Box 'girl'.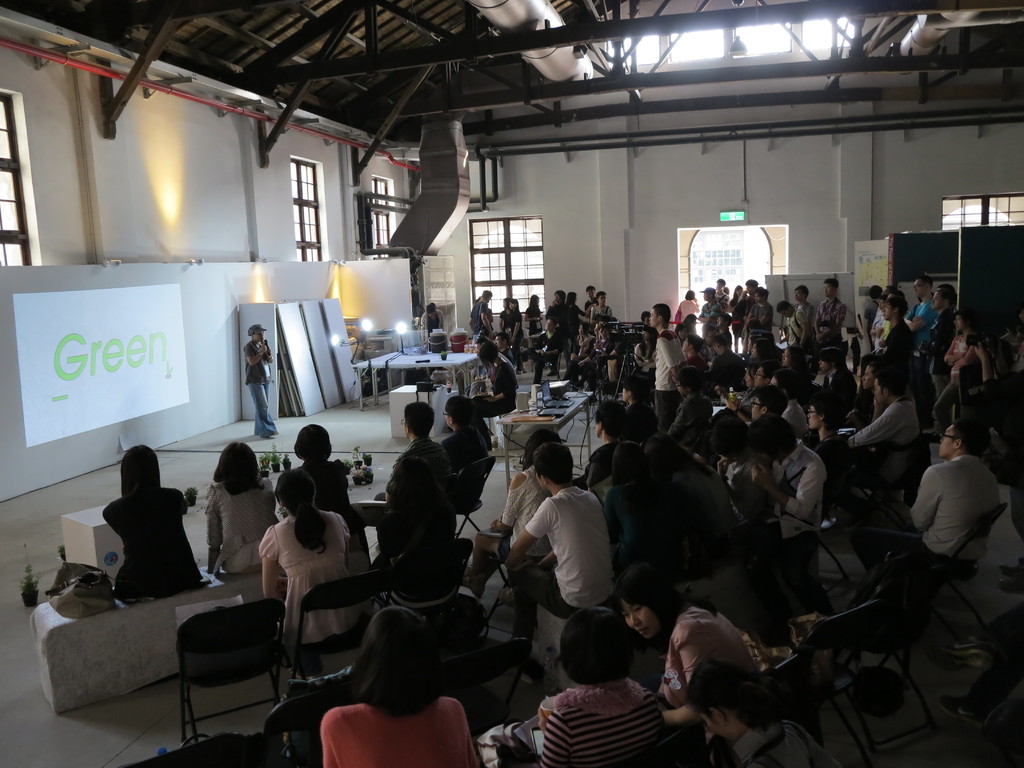
box=[506, 298, 527, 371].
